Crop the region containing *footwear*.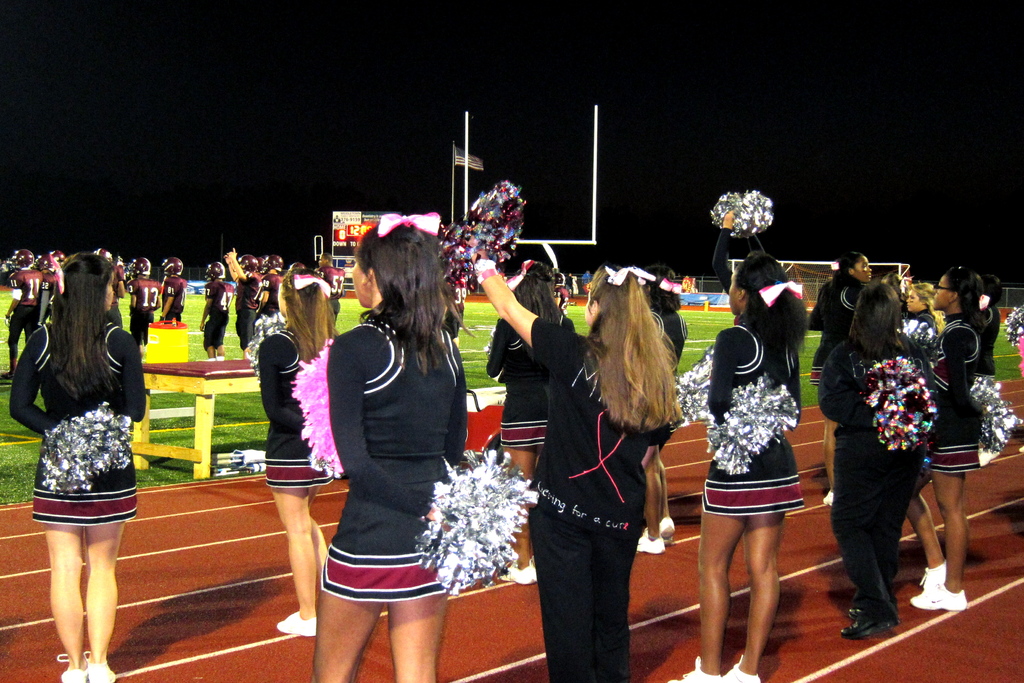
Crop region: BBox(636, 527, 666, 554).
